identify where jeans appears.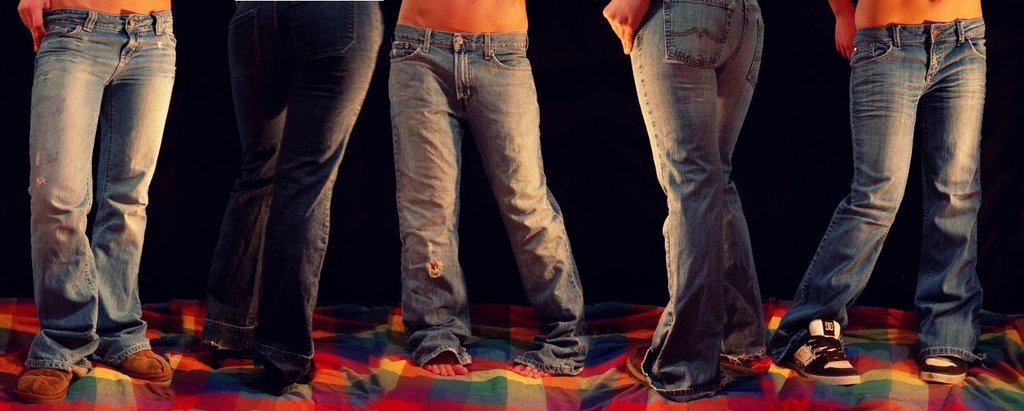
Appears at (771,20,993,362).
